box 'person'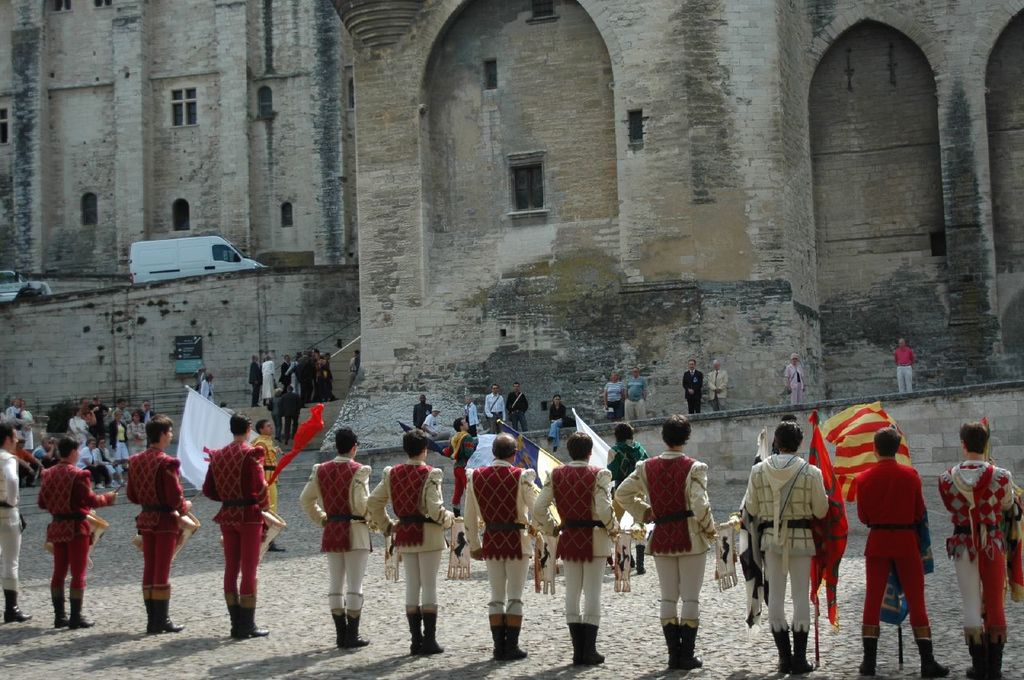
pyautogui.locateOnScreen(784, 350, 806, 404)
